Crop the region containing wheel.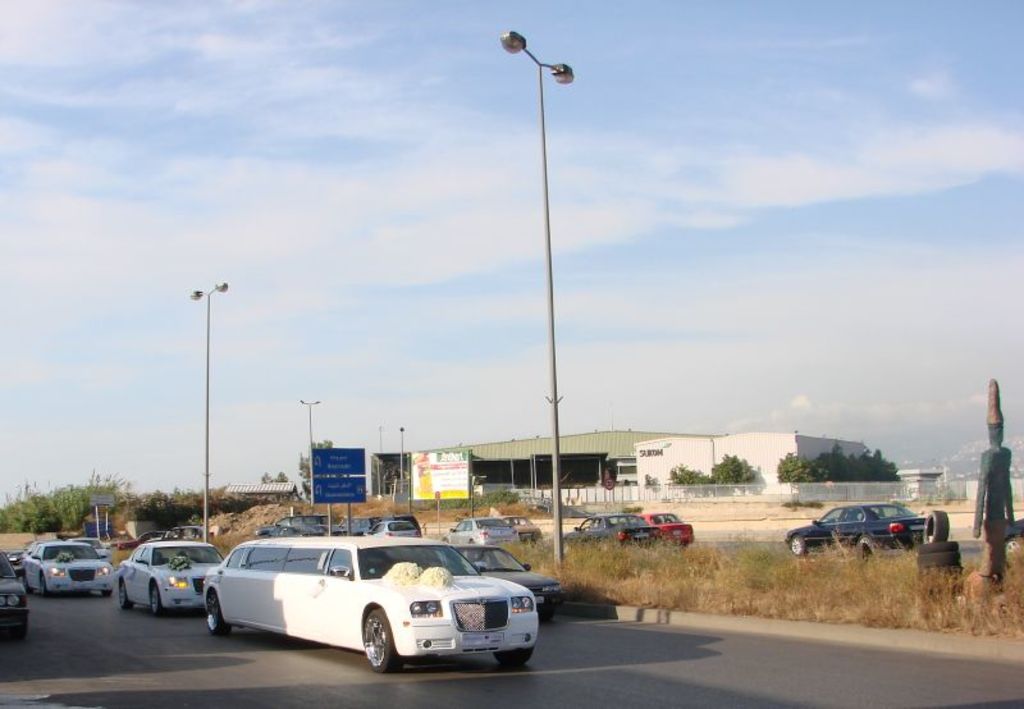
Crop region: [202,593,233,639].
